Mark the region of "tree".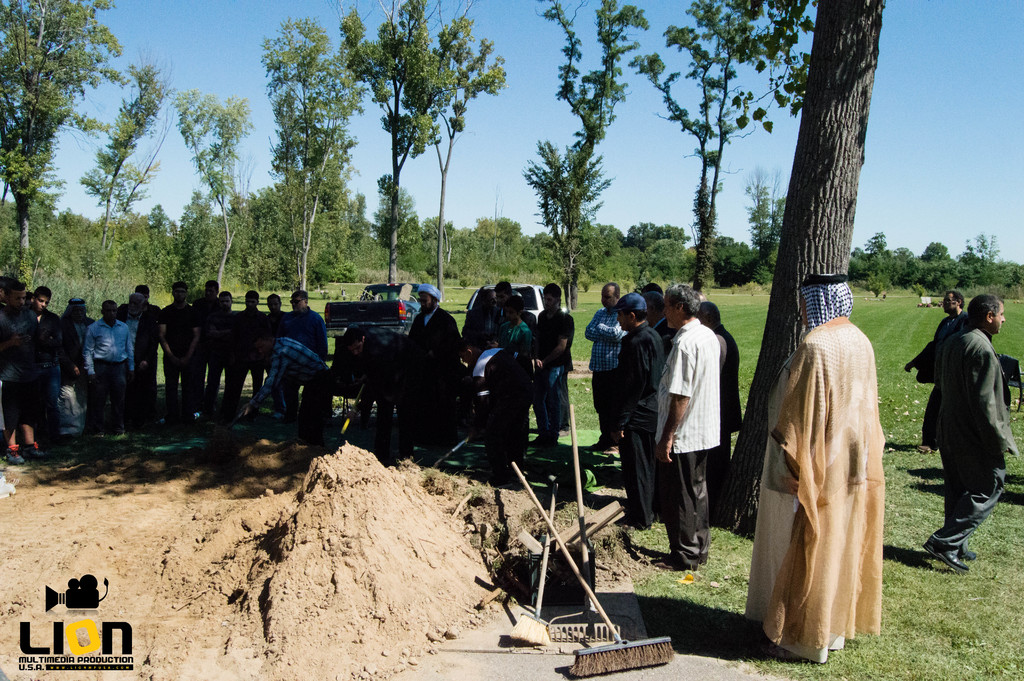
Region: 0, 3, 120, 256.
